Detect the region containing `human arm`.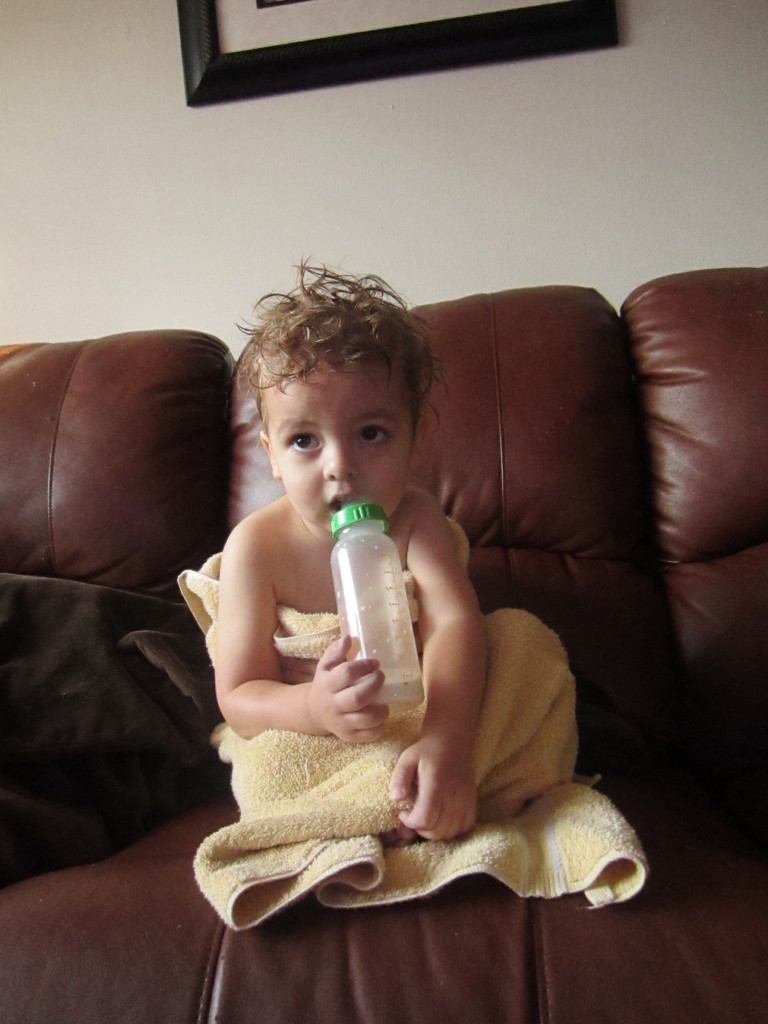
pyautogui.locateOnScreen(216, 525, 392, 751).
